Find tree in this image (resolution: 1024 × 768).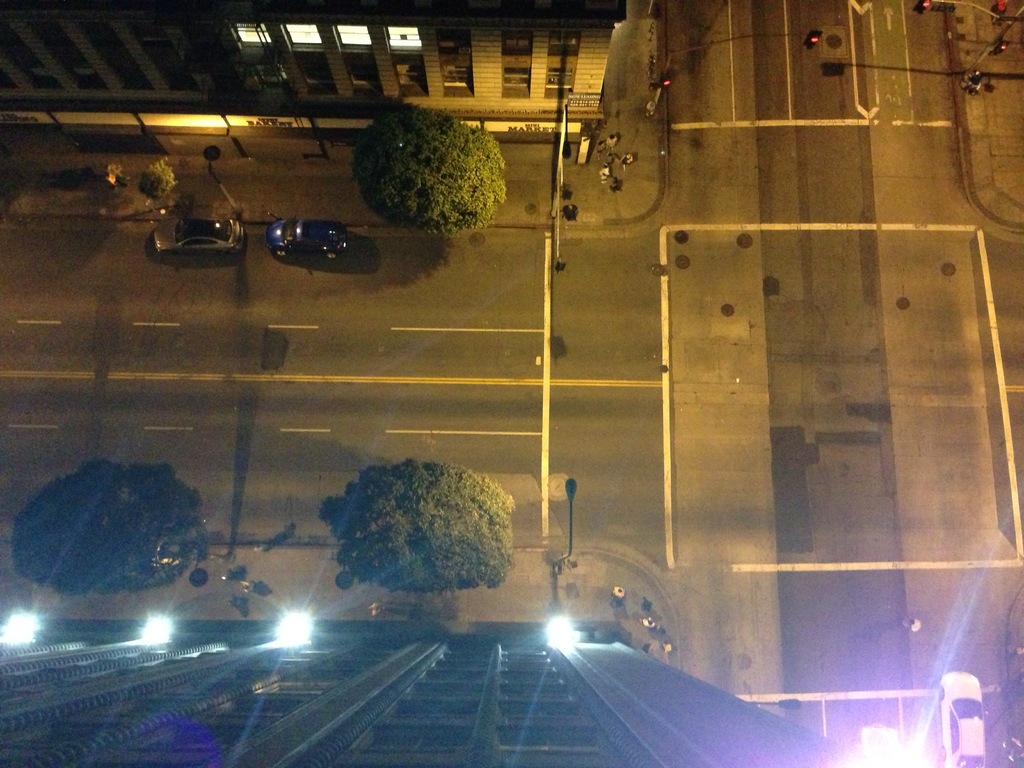
[x1=356, y1=94, x2=506, y2=239].
